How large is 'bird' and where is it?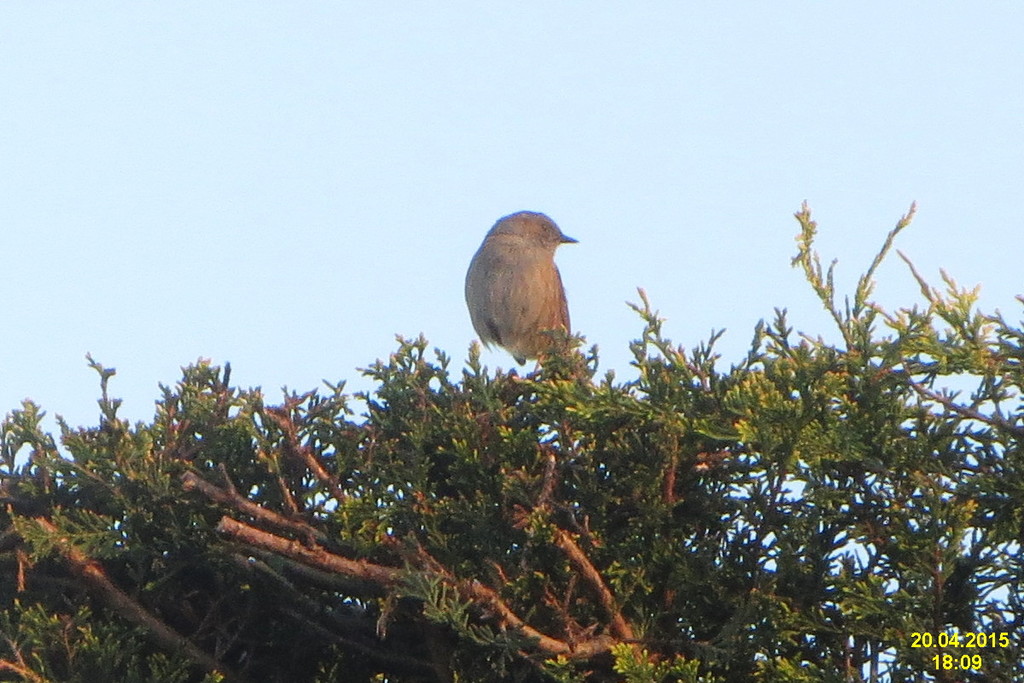
Bounding box: (462, 211, 599, 395).
